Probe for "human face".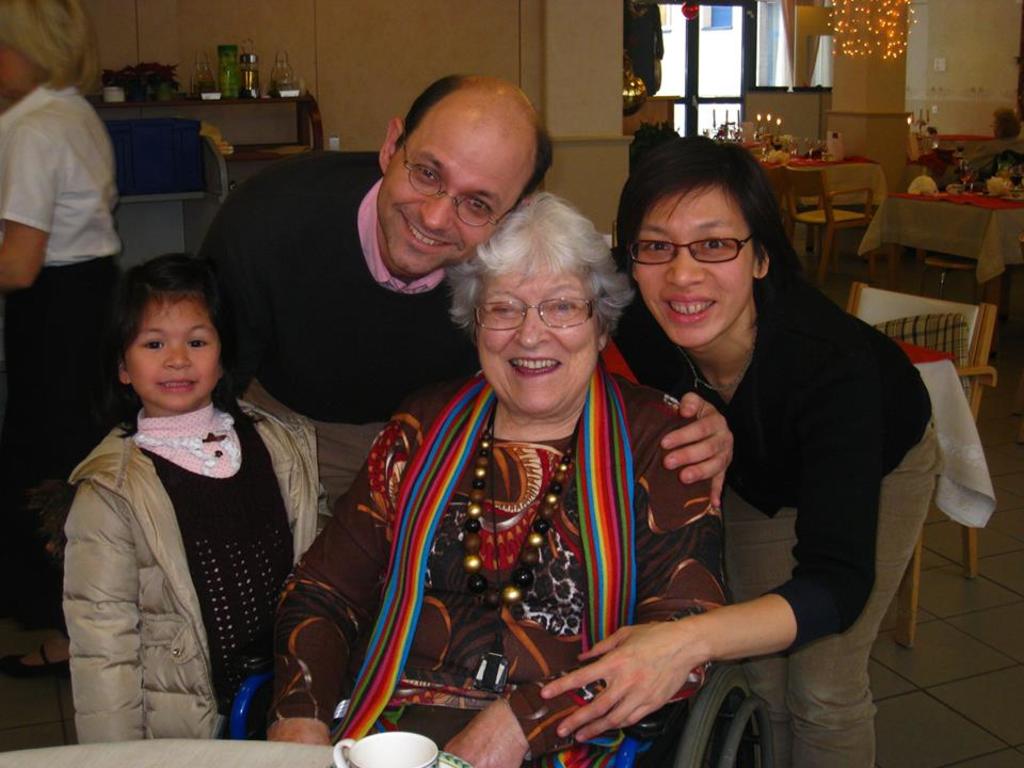
Probe result: locate(378, 118, 516, 273).
